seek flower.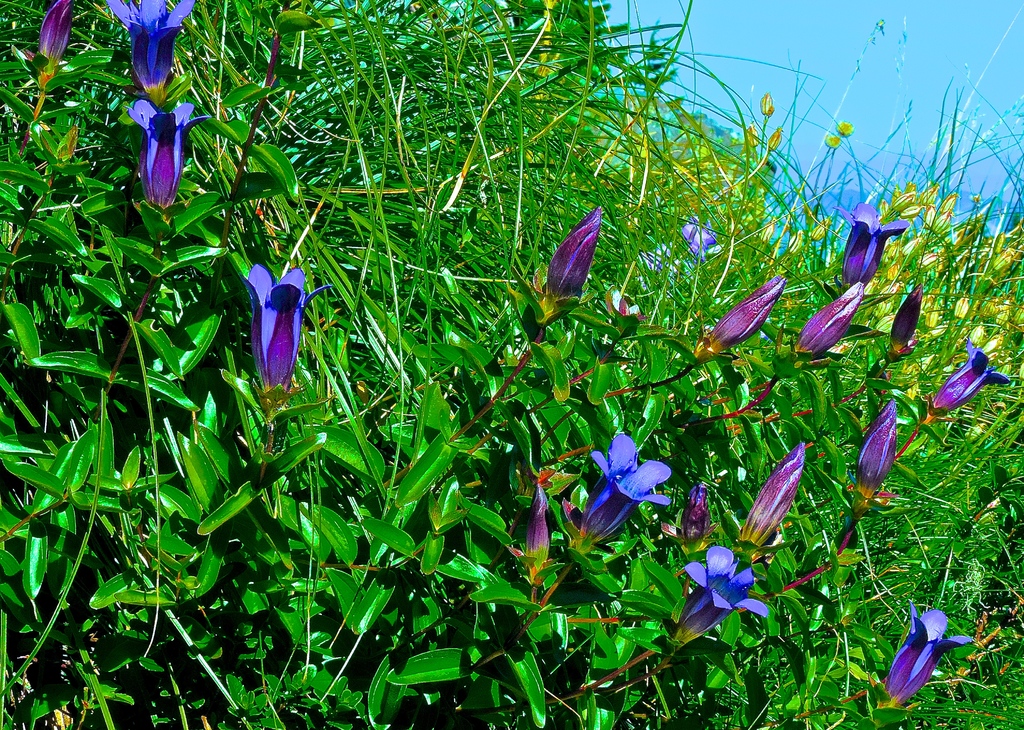
[x1=788, y1=231, x2=804, y2=251].
